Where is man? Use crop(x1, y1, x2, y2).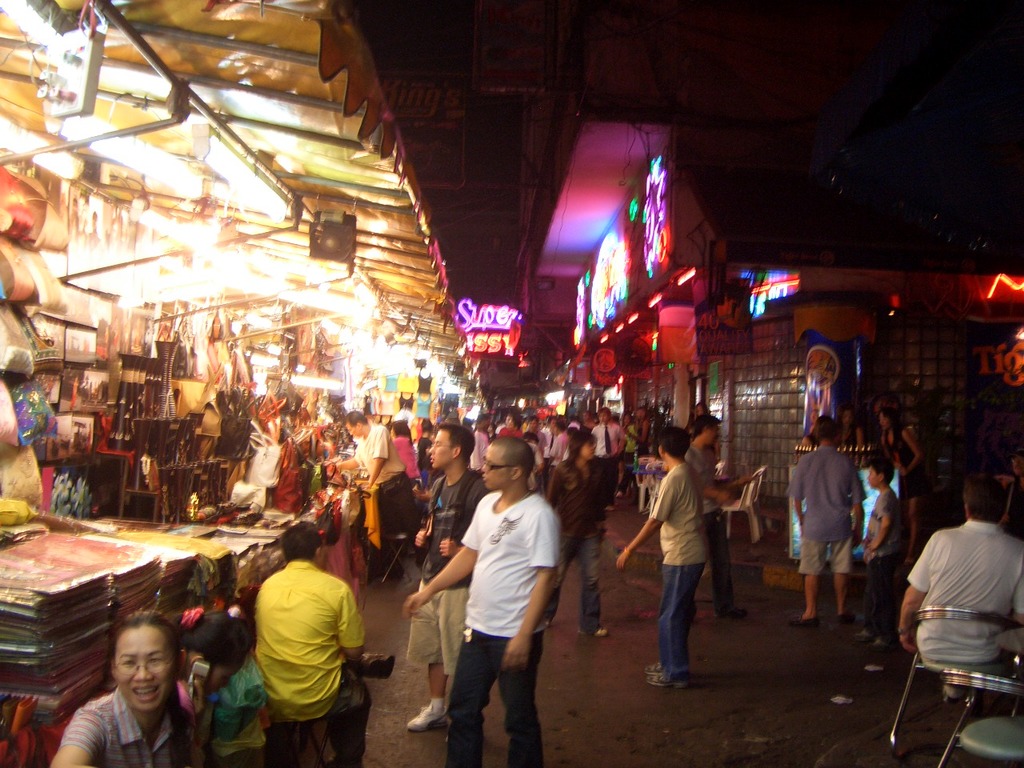
crop(330, 411, 417, 562).
